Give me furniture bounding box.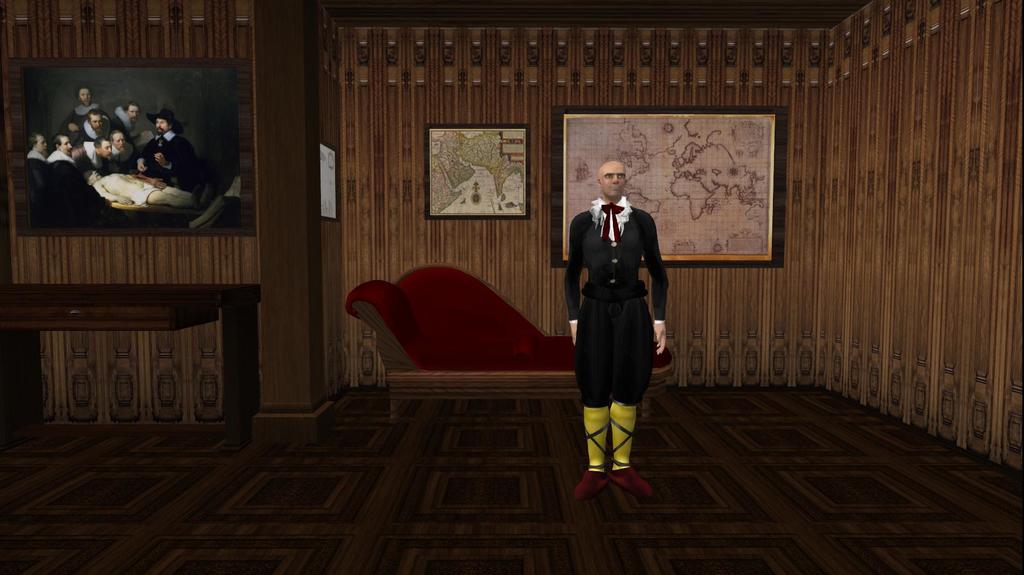
detection(345, 261, 676, 420).
